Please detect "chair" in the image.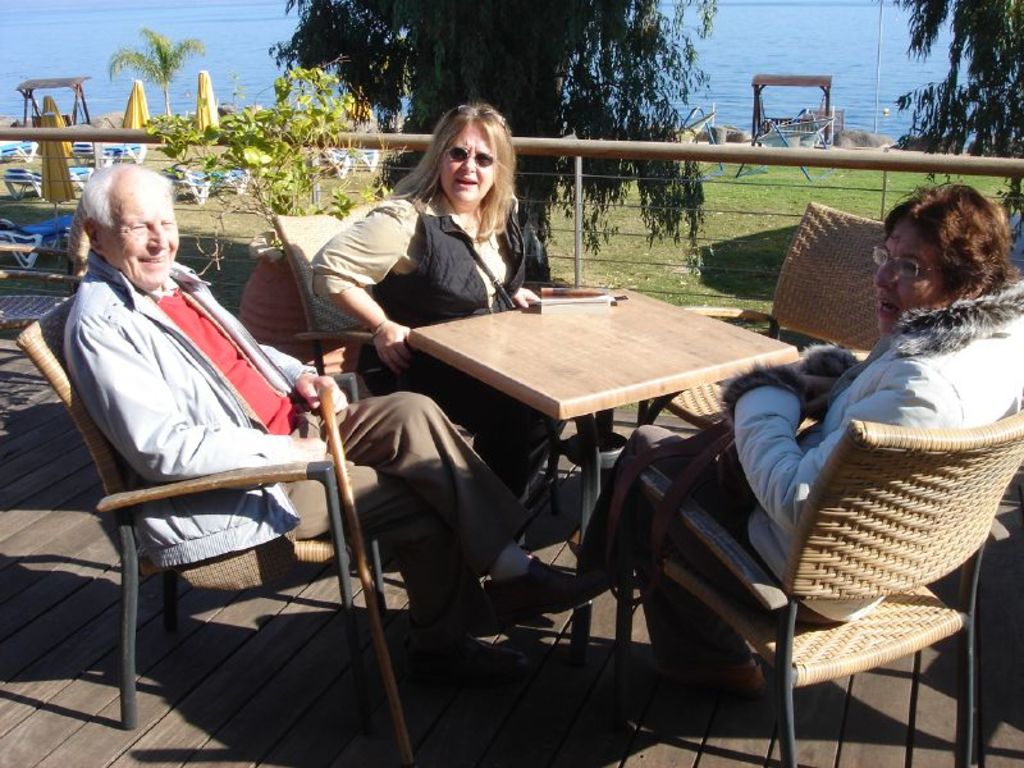
l=29, t=257, r=396, b=745.
